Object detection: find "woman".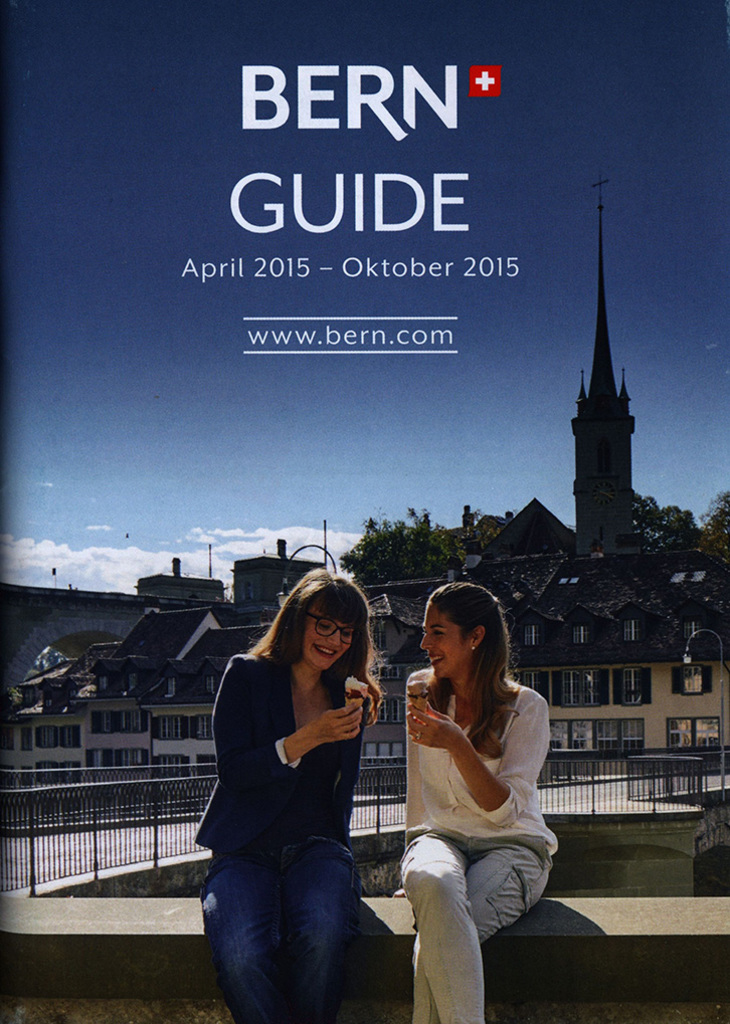
{"left": 208, "top": 540, "right": 399, "bottom": 1023}.
